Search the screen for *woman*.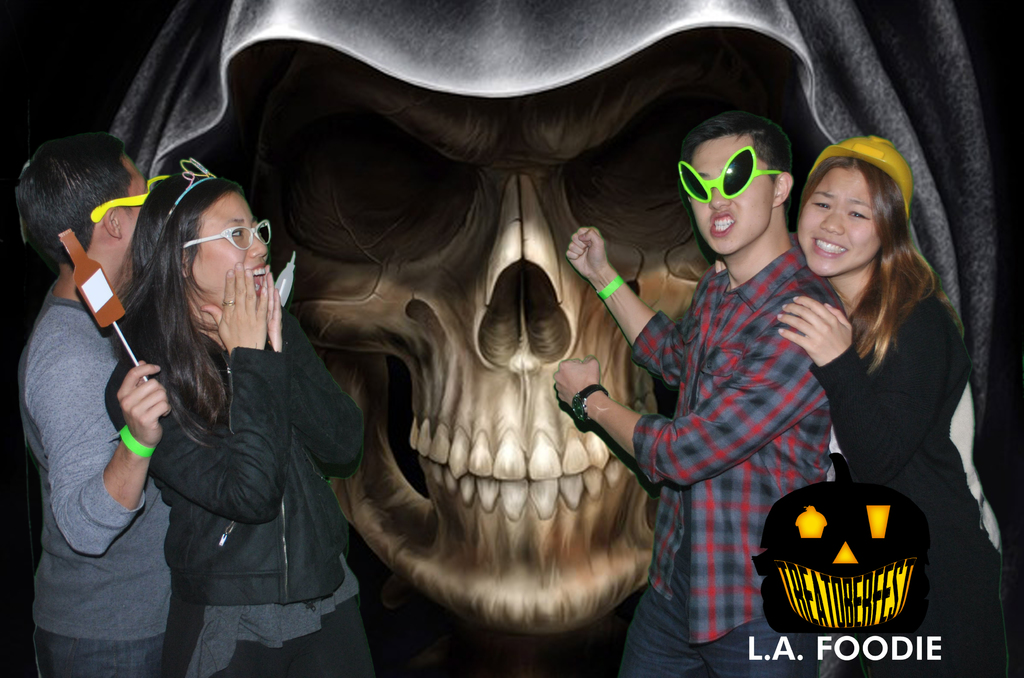
Found at 768,134,977,633.
